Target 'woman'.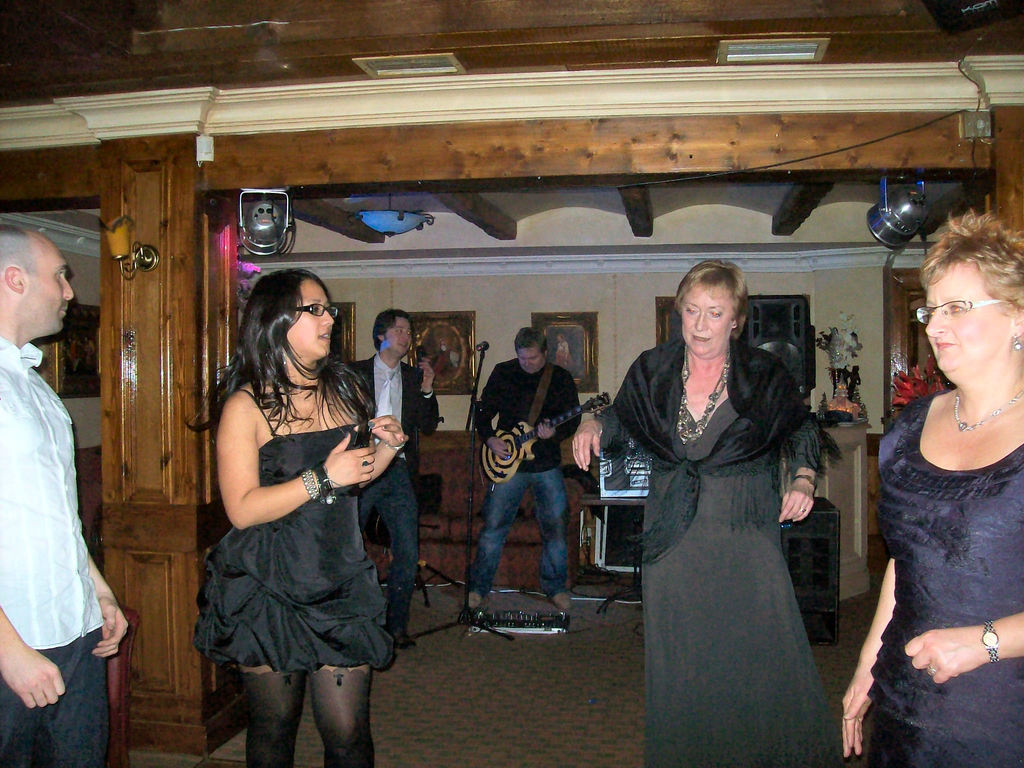
Target region: (180, 266, 406, 767).
